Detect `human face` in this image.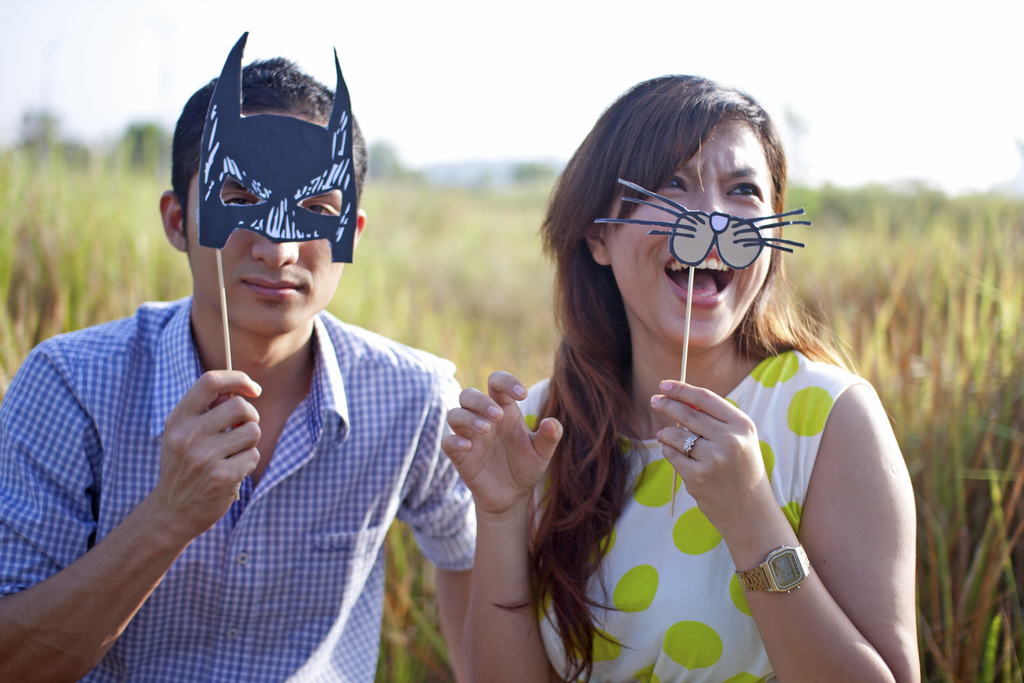
Detection: 188,114,344,336.
